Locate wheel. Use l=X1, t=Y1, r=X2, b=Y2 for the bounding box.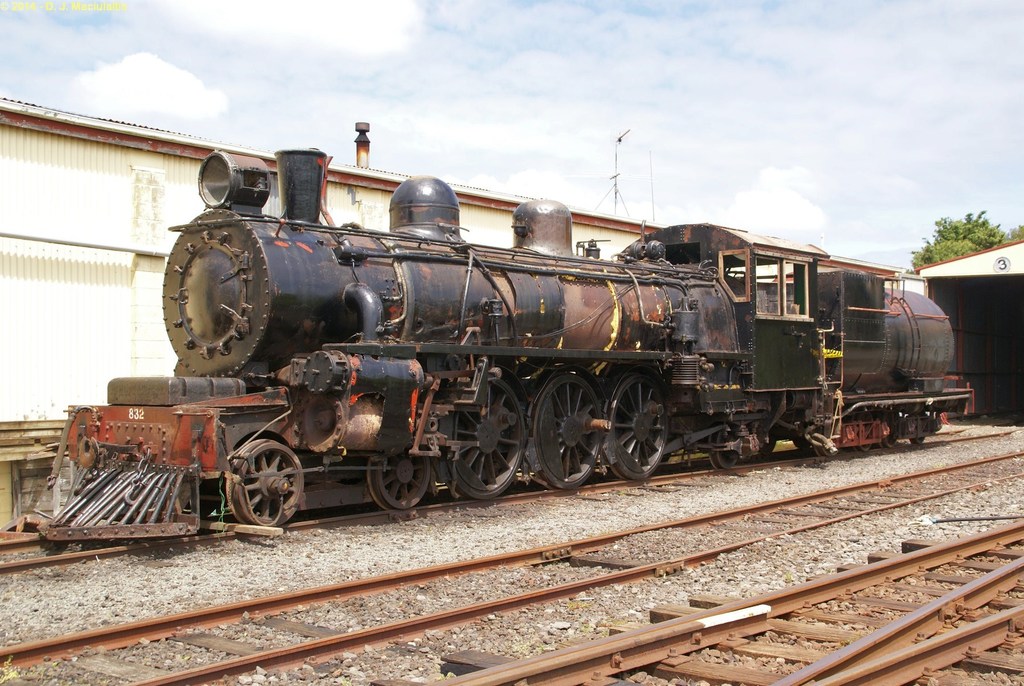
l=365, t=444, r=433, b=510.
